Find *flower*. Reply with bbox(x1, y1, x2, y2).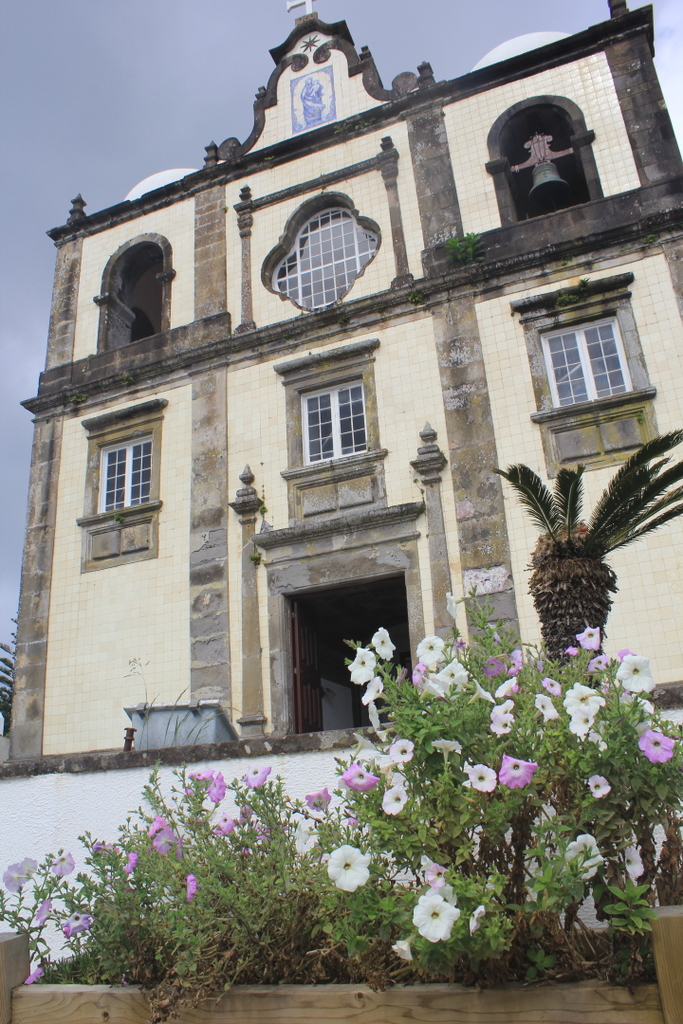
bbox(2, 857, 33, 894).
